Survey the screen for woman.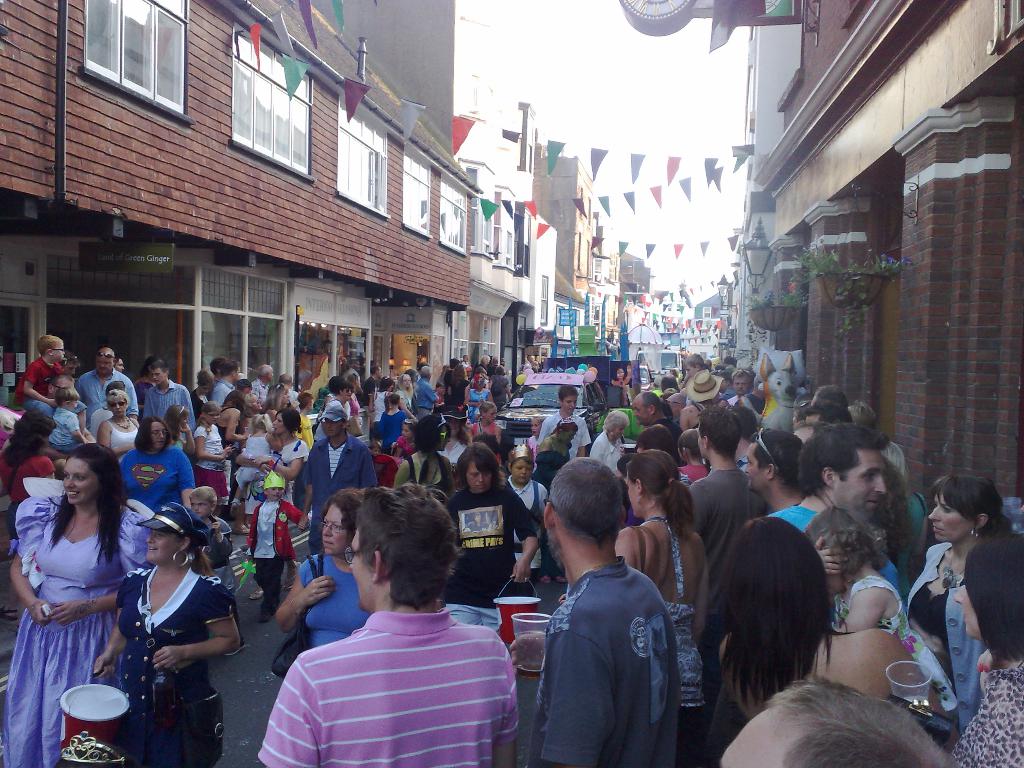
Survey found: (left=243, top=393, right=262, bottom=436).
